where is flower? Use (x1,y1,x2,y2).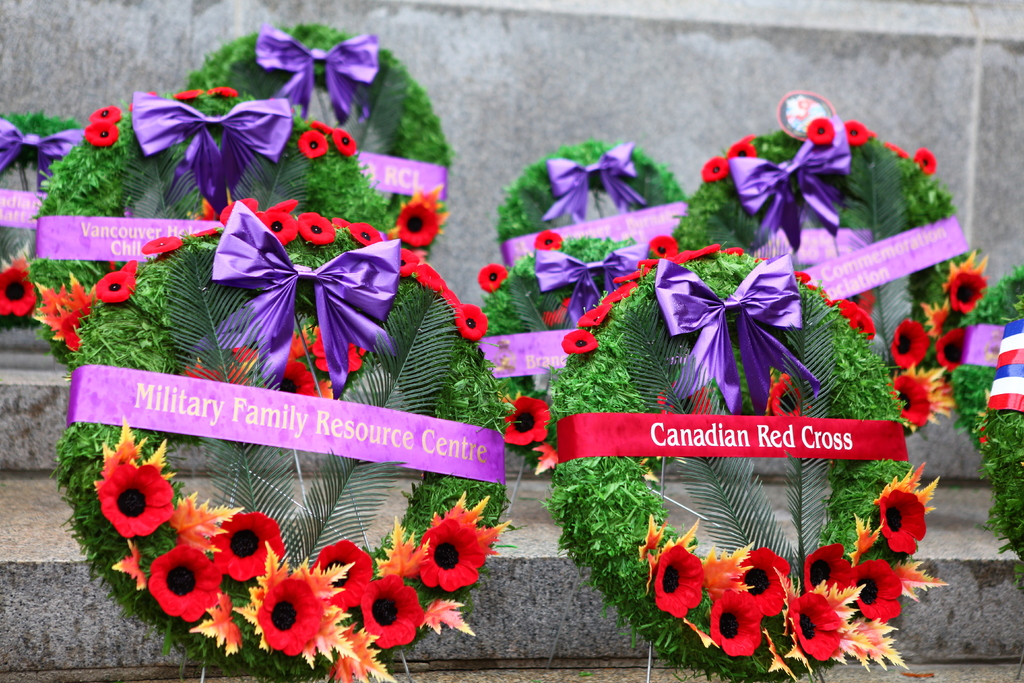
(913,145,936,173).
